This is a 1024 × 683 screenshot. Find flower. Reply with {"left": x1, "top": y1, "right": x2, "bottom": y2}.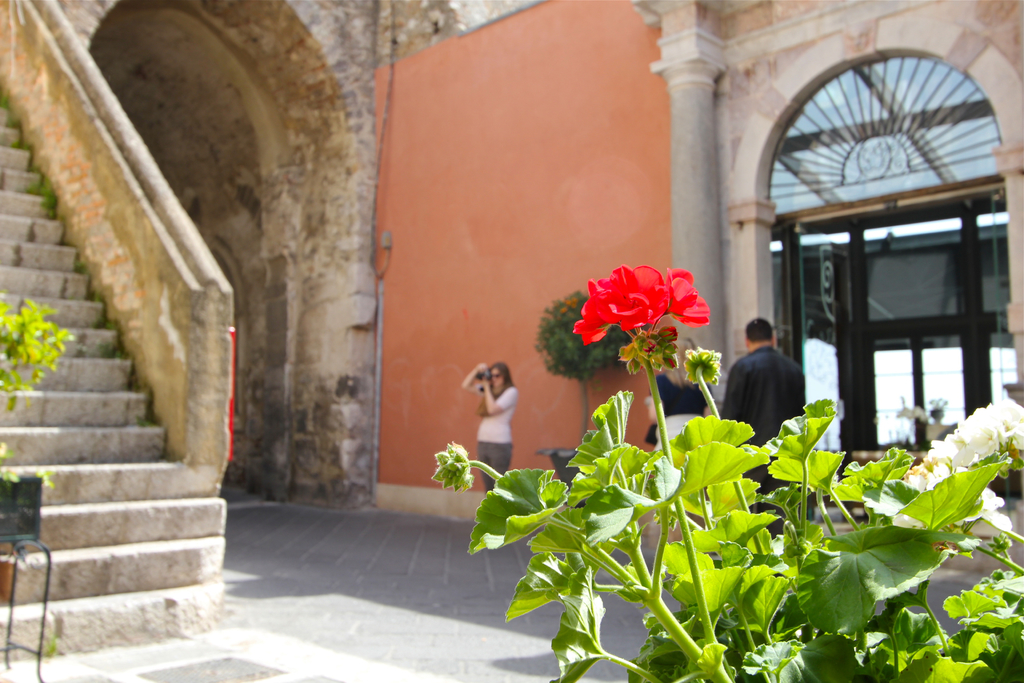
{"left": 666, "top": 268, "right": 707, "bottom": 328}.
